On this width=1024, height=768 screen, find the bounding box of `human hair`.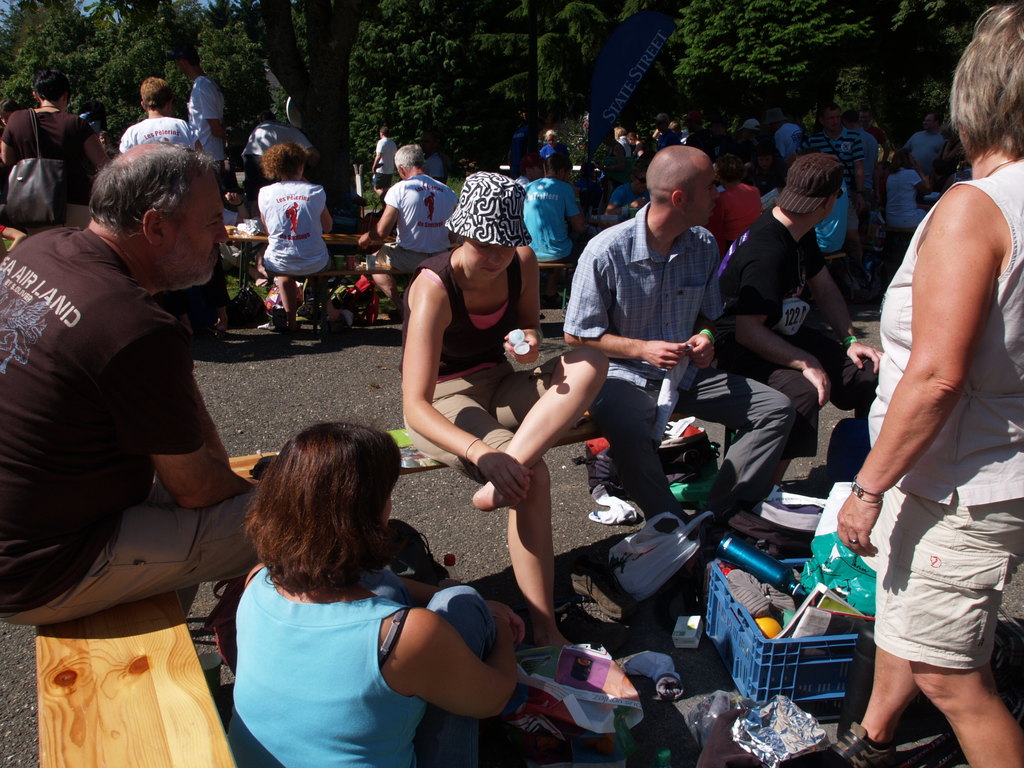
Bounding box: Rect(378, 126, 388, 137).
